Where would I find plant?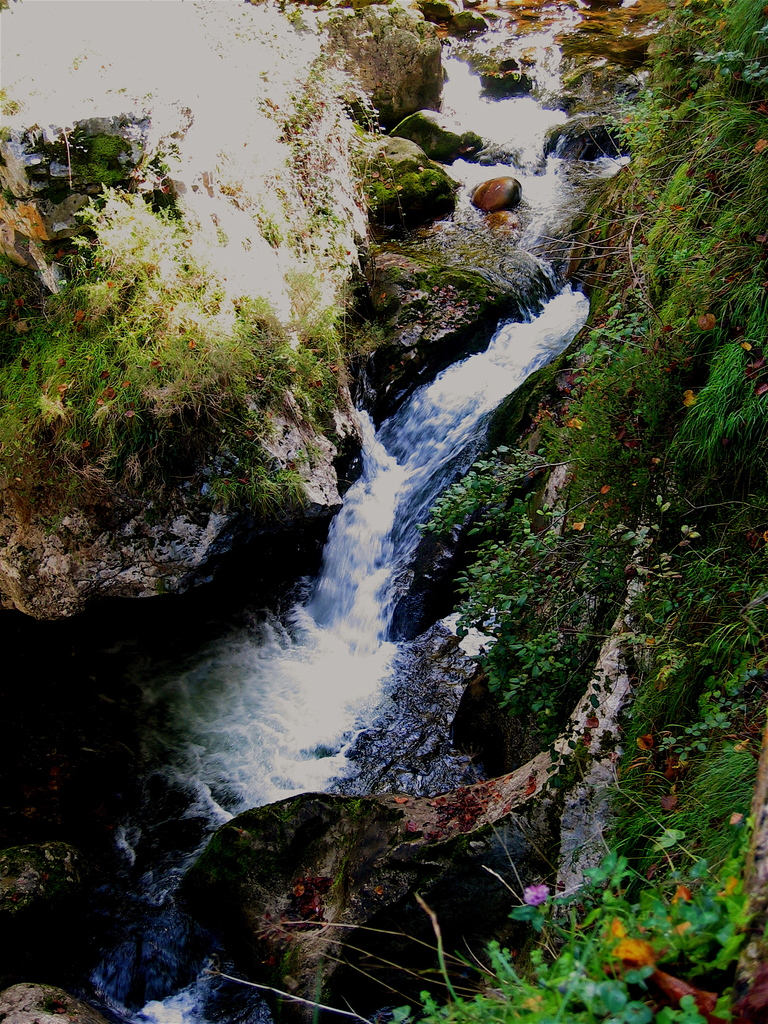
At 503, 881, 576, 940.
